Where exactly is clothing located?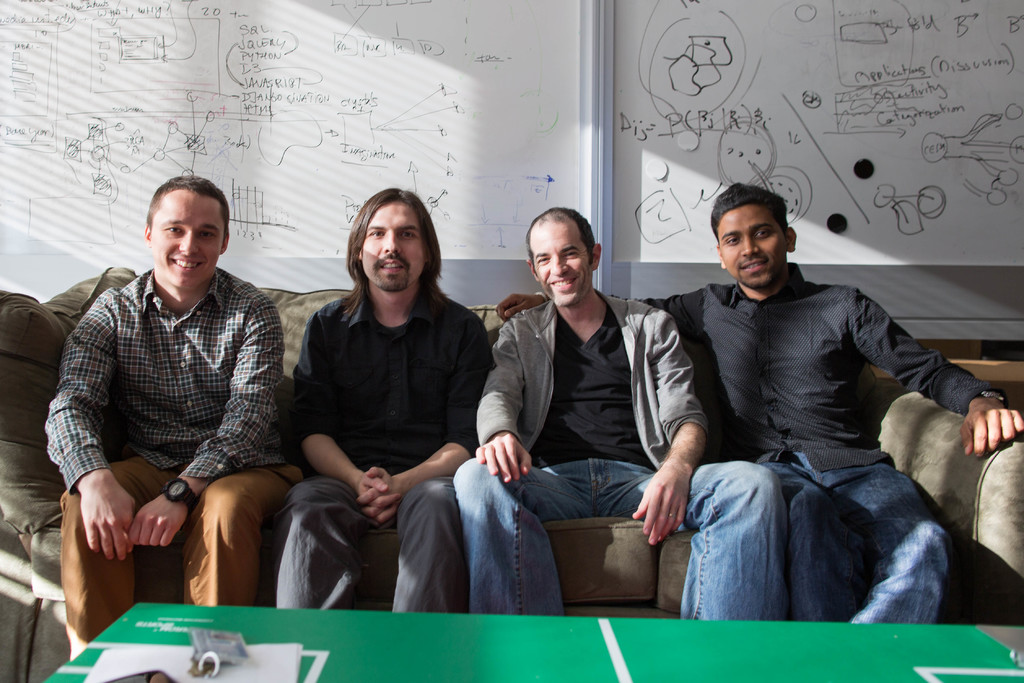
Its bounding box is <bbox>459, 299, 787, 632</bbox>.
